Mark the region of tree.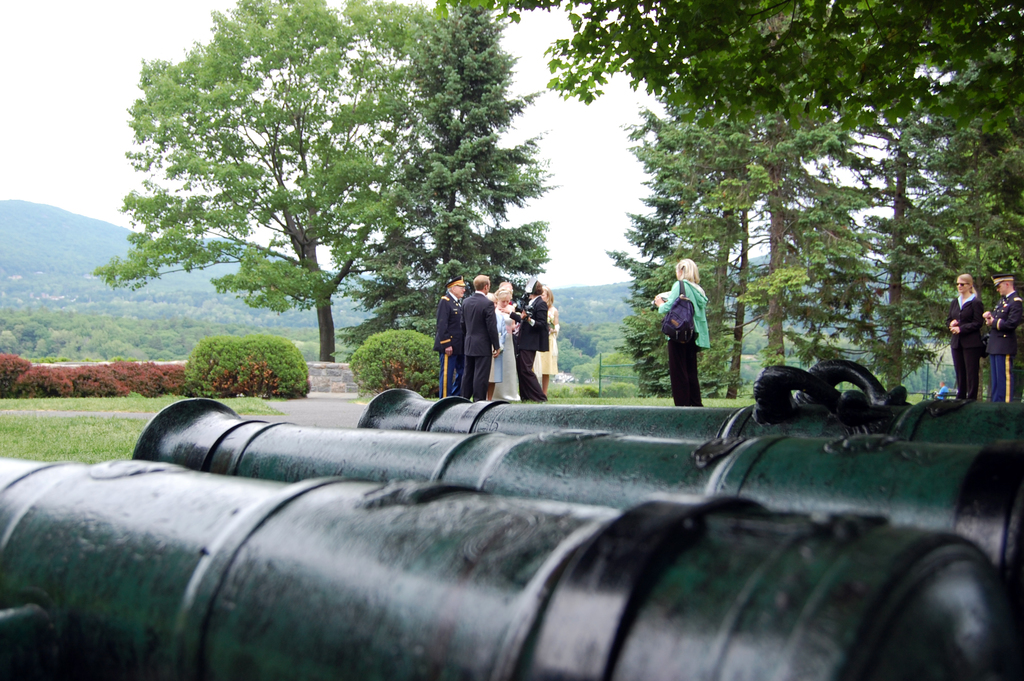
Region: {"left": 613, "top": 110, "right": 733, "bottom": 405}.
